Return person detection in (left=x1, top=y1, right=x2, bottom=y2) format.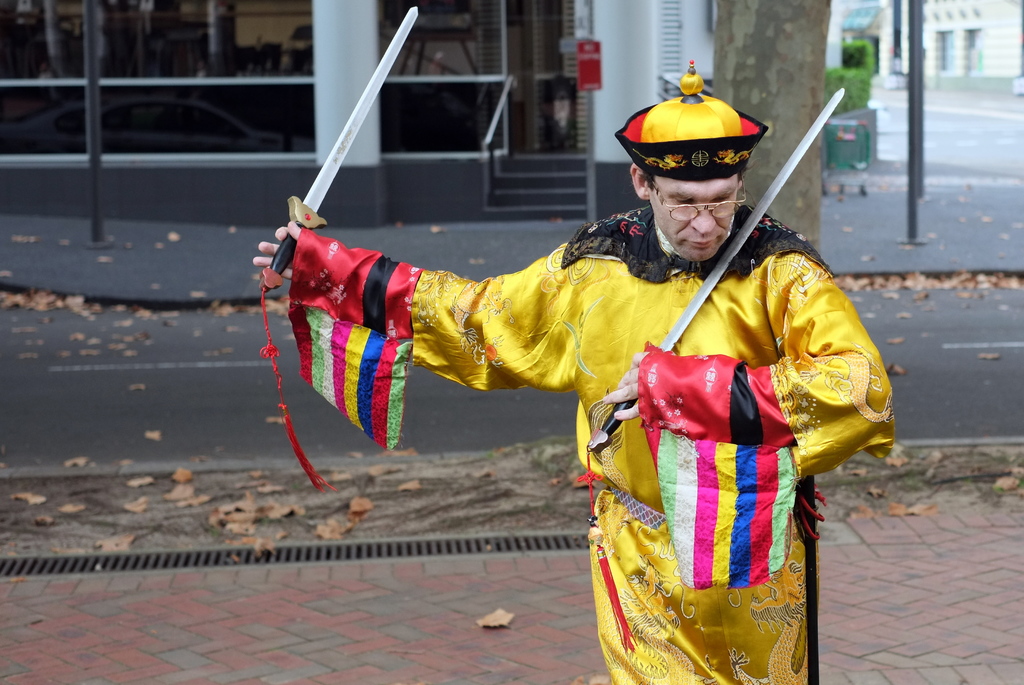
(left=252, top=60, right=895, bottom=684).
